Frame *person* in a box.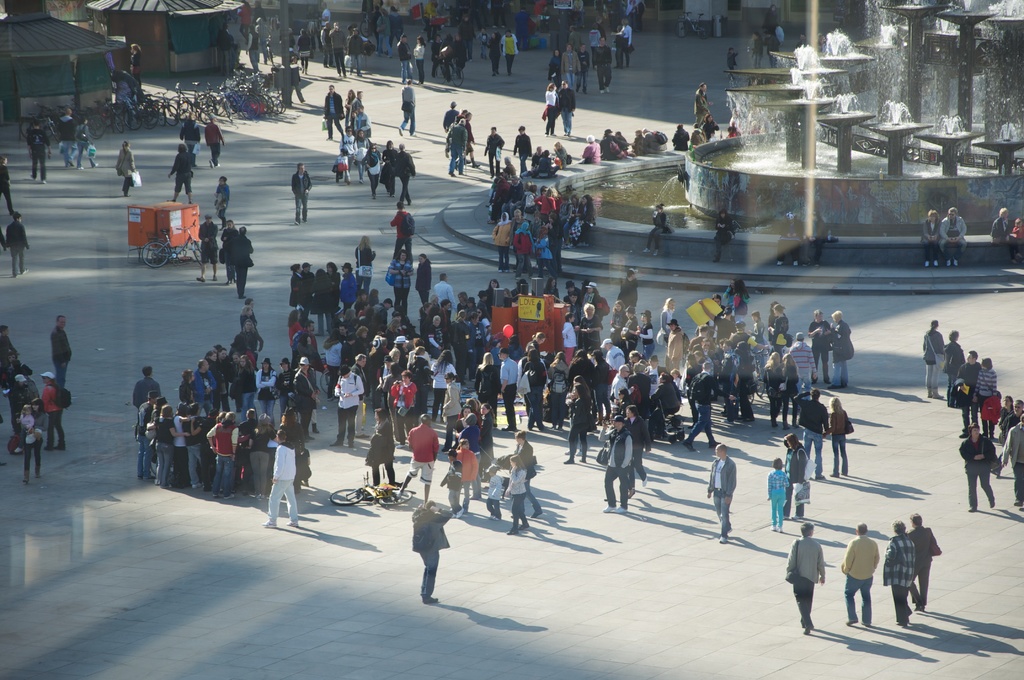
[left=529, top=229, right=557, bottom=280].
